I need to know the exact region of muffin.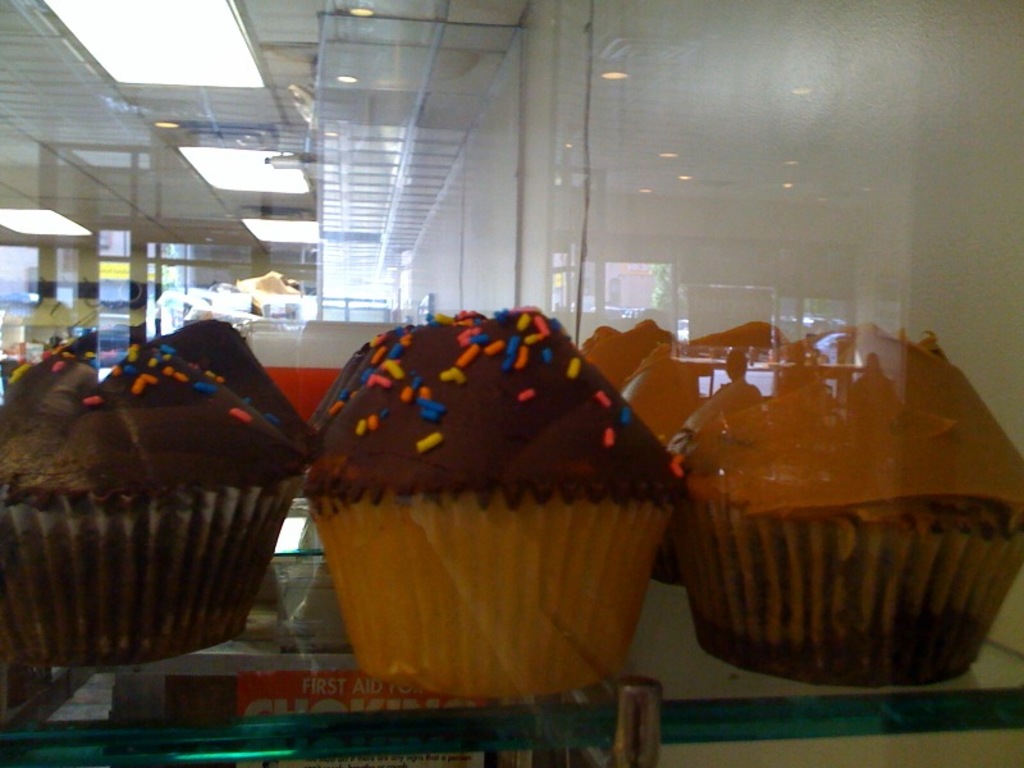
Region: 0, 325, 312, 673.
